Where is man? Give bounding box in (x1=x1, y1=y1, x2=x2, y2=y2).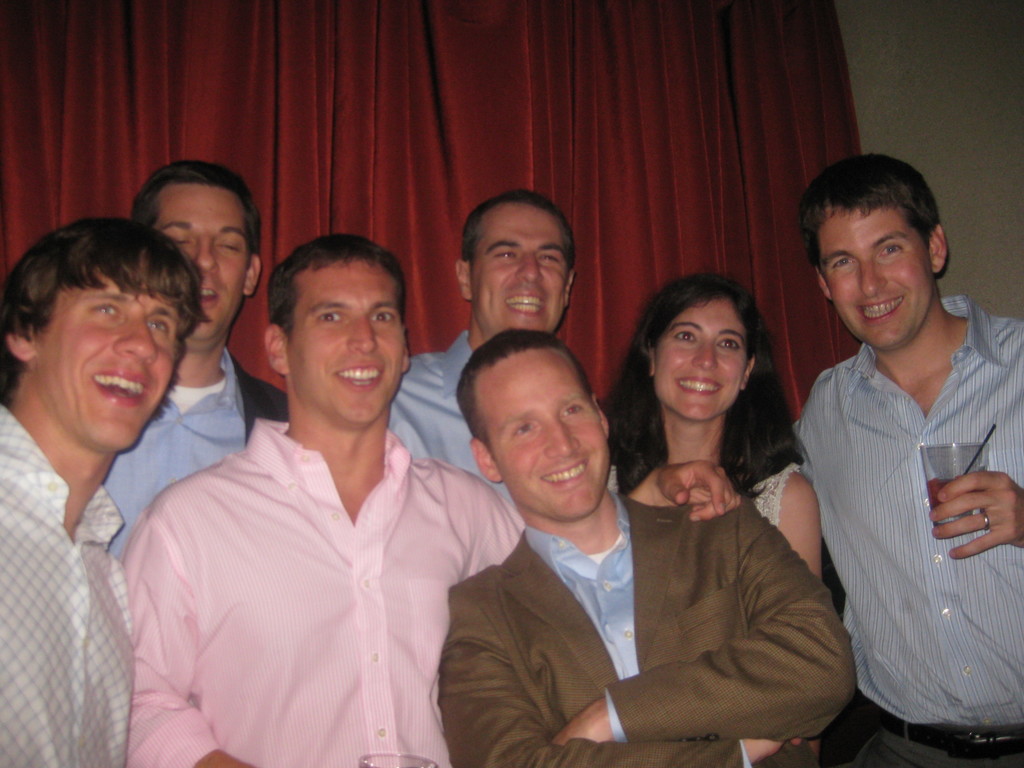
(x1=106, y1=162, x2=287, y2=561).
